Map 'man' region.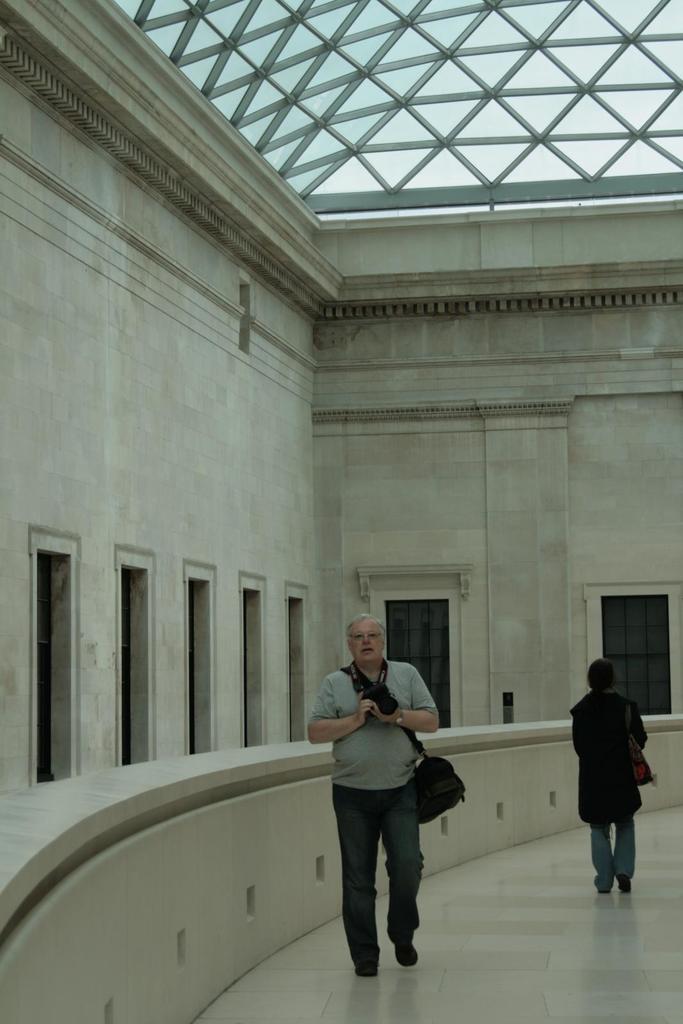
Mapped to pyautogui.locateOnScreen(313, 612, 463, 986).
